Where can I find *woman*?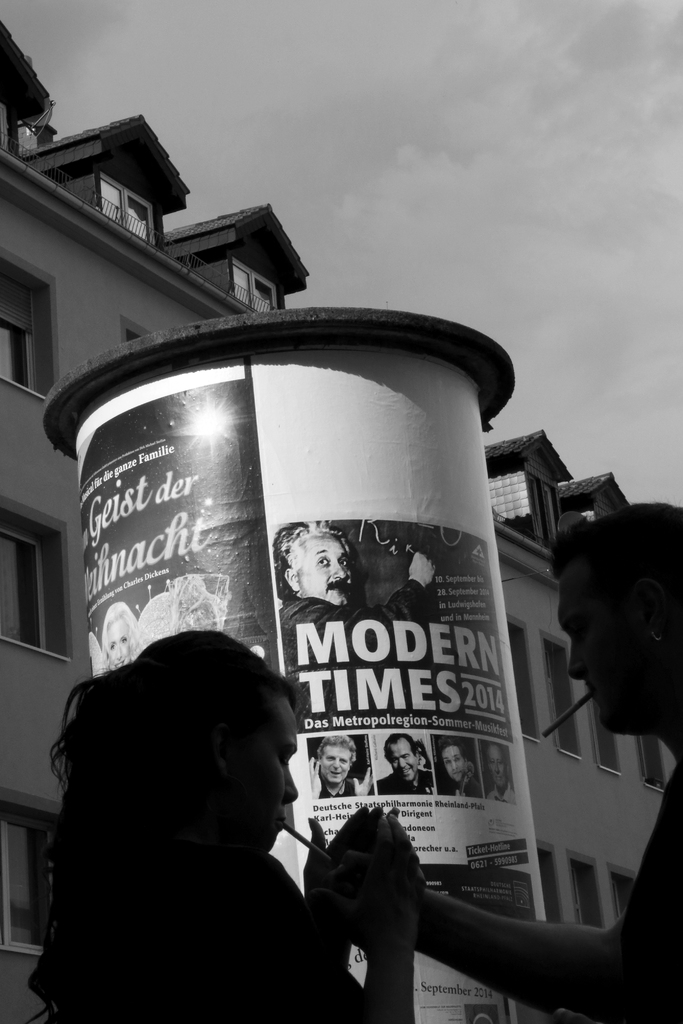
You can find it at region(97, 600, 140, 669).
